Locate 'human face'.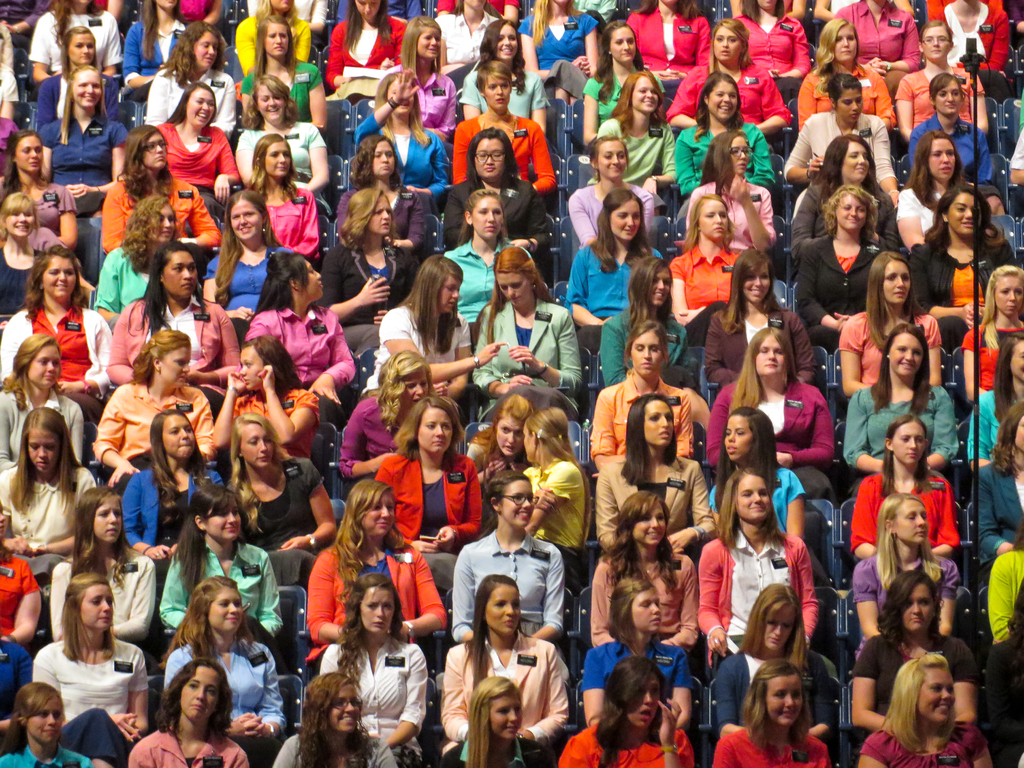
Bounding box: 726/416/754/460.
